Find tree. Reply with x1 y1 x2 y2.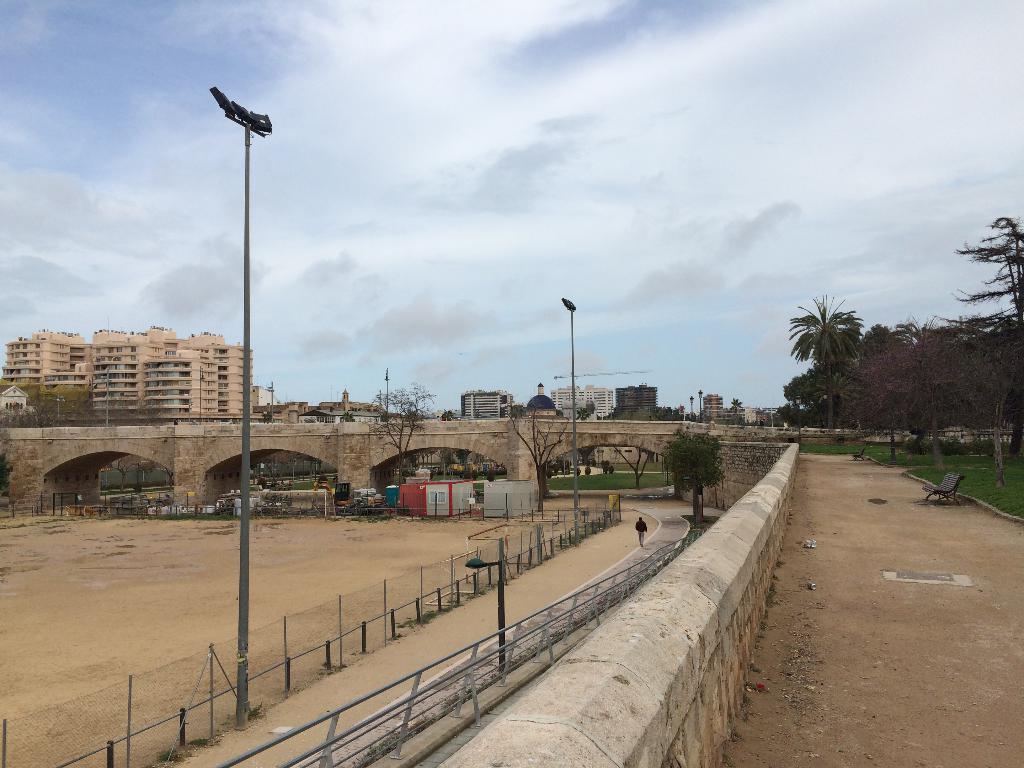
842 342 920 462.
